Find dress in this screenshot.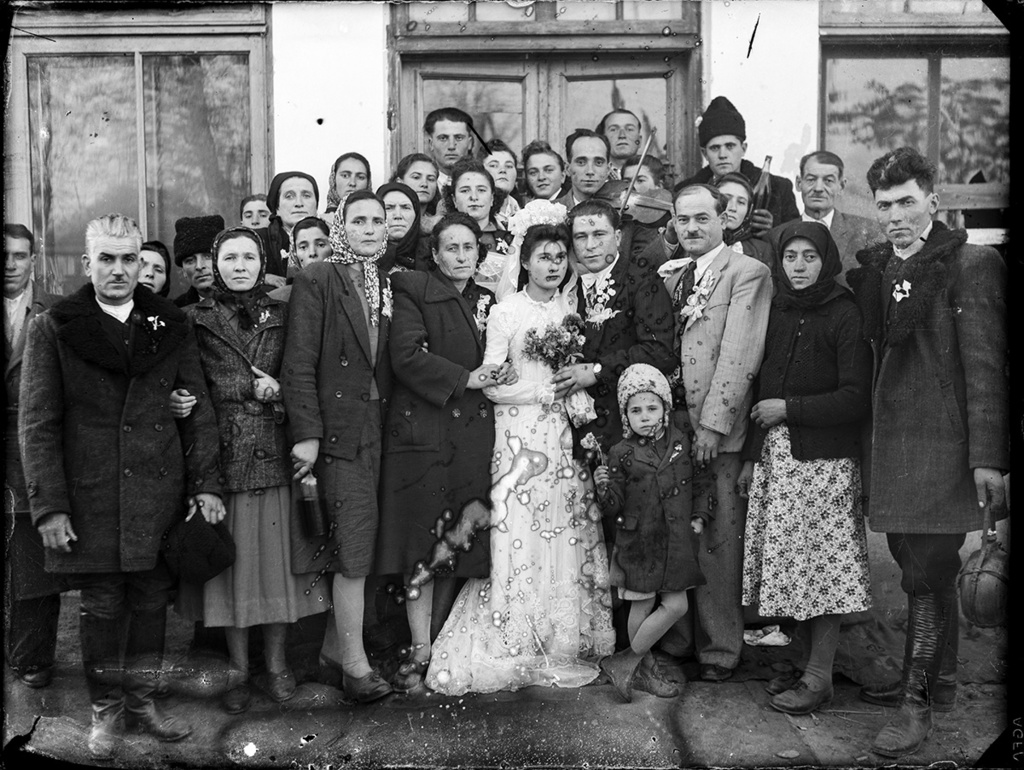
The bounding box for dress is l=742, t=292, r=877, b=627.
